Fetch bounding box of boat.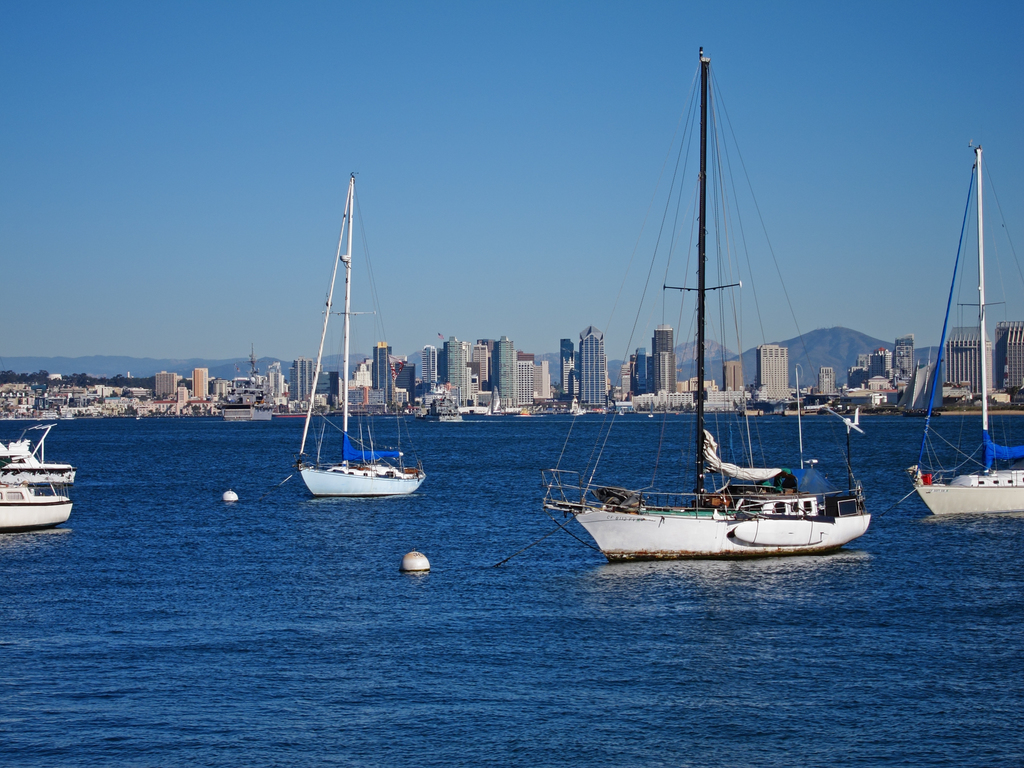
Bbox: {"left": 0, "top": 472, "right": 77, "bottom": 531}.
